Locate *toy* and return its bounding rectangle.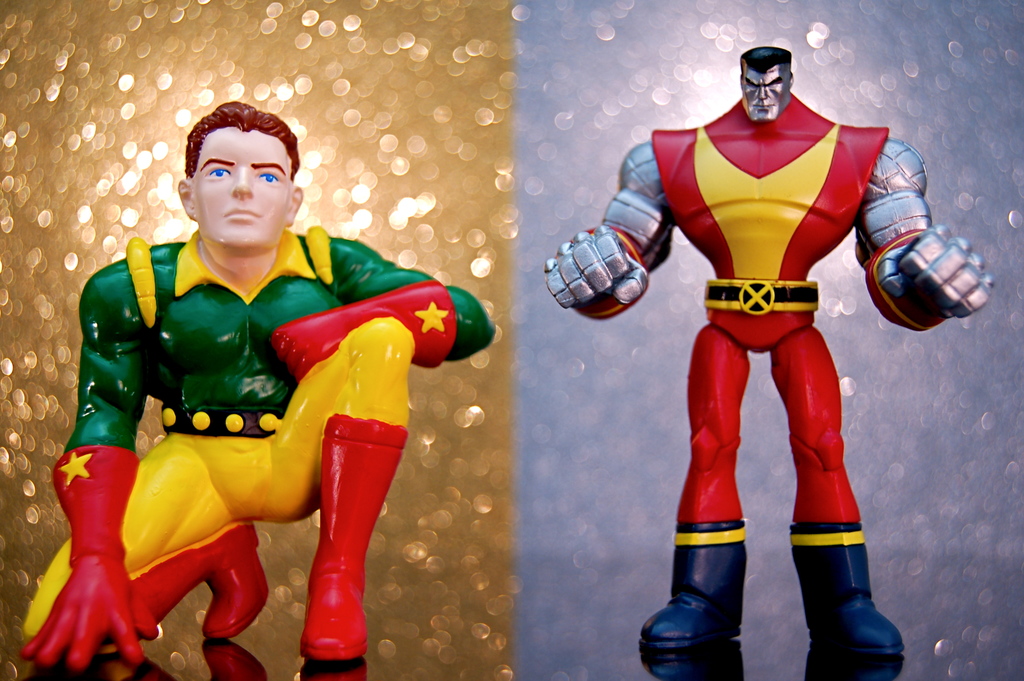
53,117,490,680.
